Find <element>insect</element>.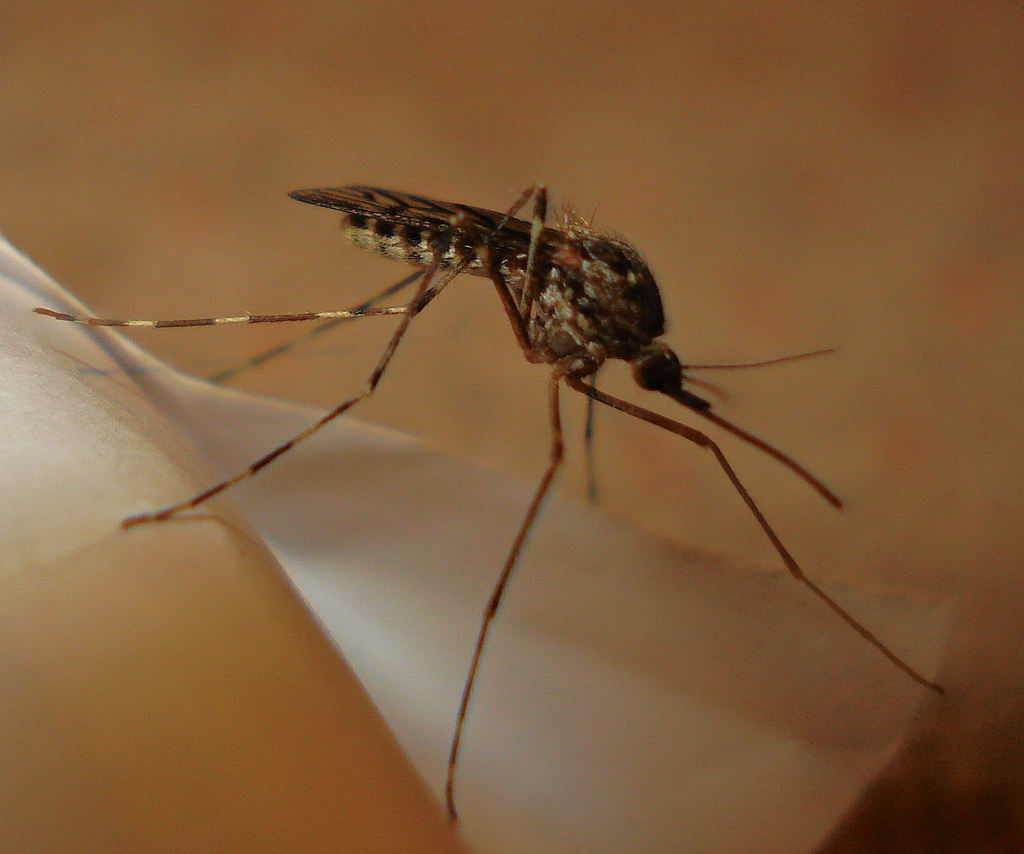
bbox=[22, 180, 955, 841].
